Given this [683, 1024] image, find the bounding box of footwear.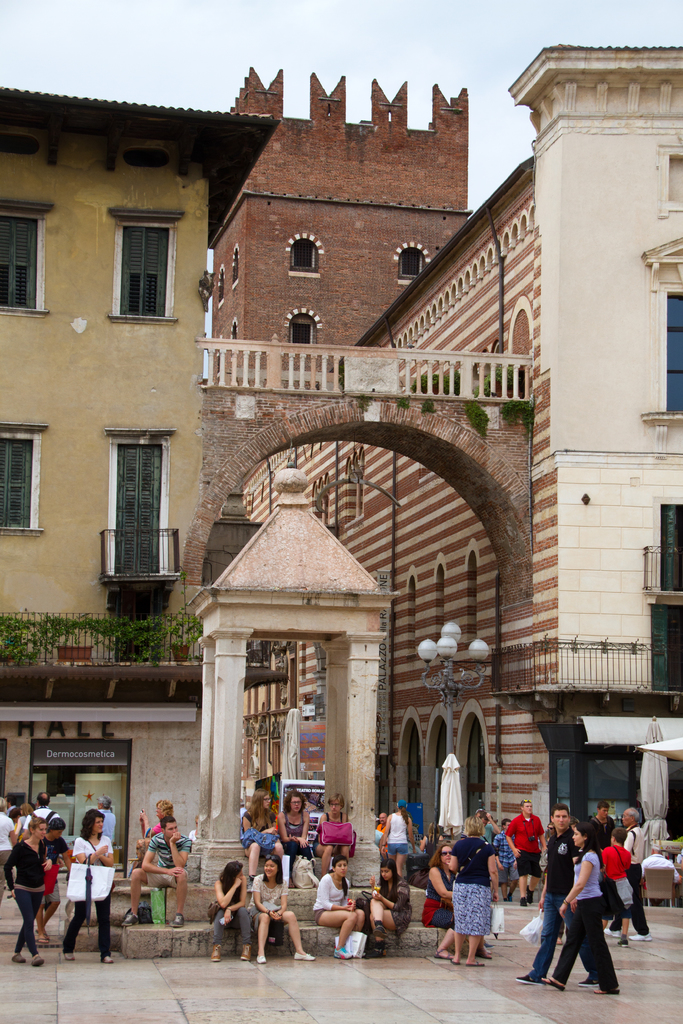
{"x1": 256, "y1": 951, "x2": 270, "y2": 963}.
